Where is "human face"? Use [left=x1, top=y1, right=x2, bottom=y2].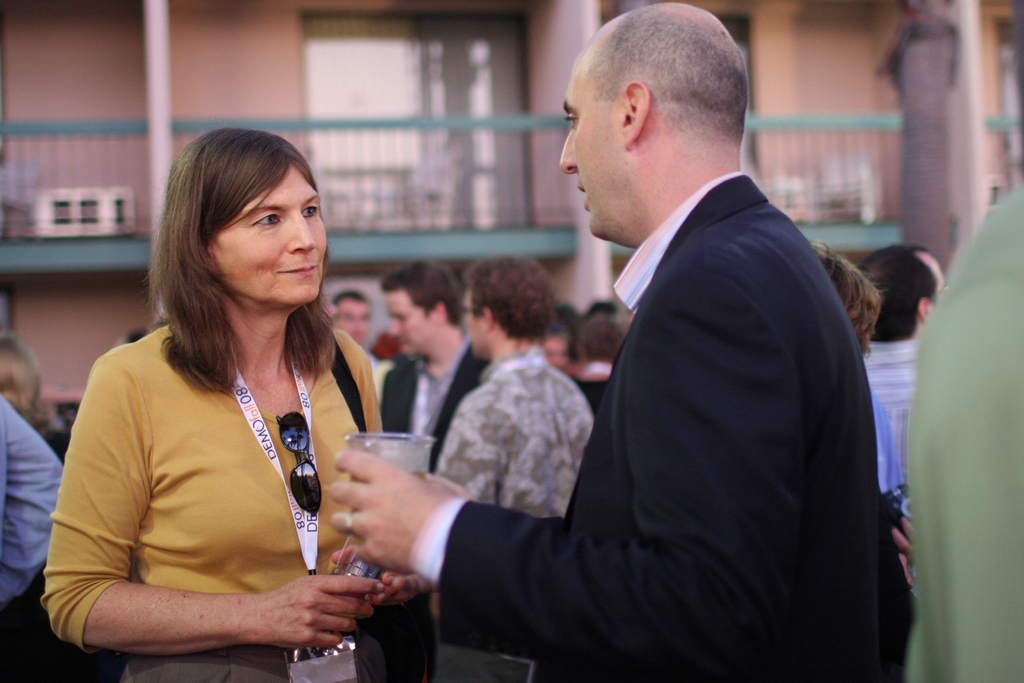
[left=557, top=60, right=621, bottom=238].
